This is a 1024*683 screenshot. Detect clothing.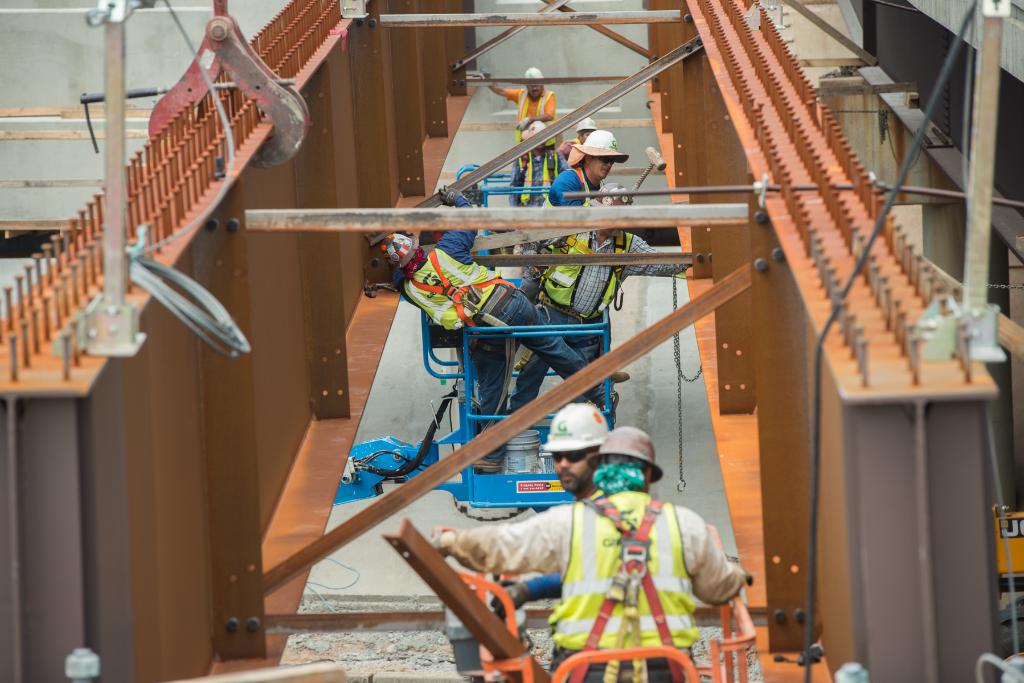
<bbox>522, 229, 689, 414</bbox>.
